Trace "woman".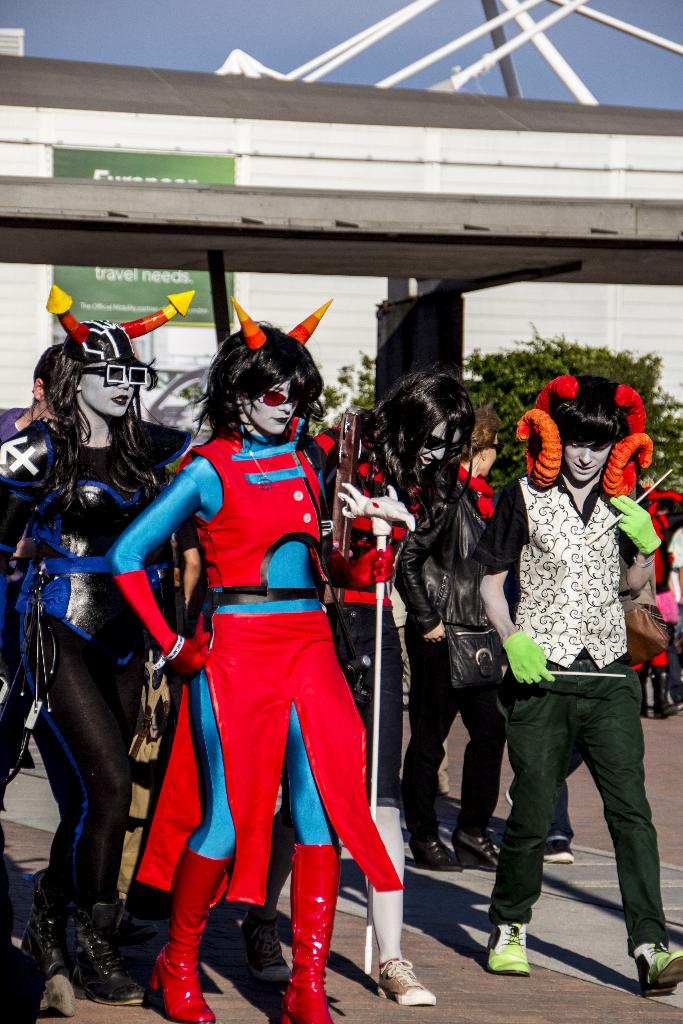
Traced to crop(104, 325, 395, 1023).
